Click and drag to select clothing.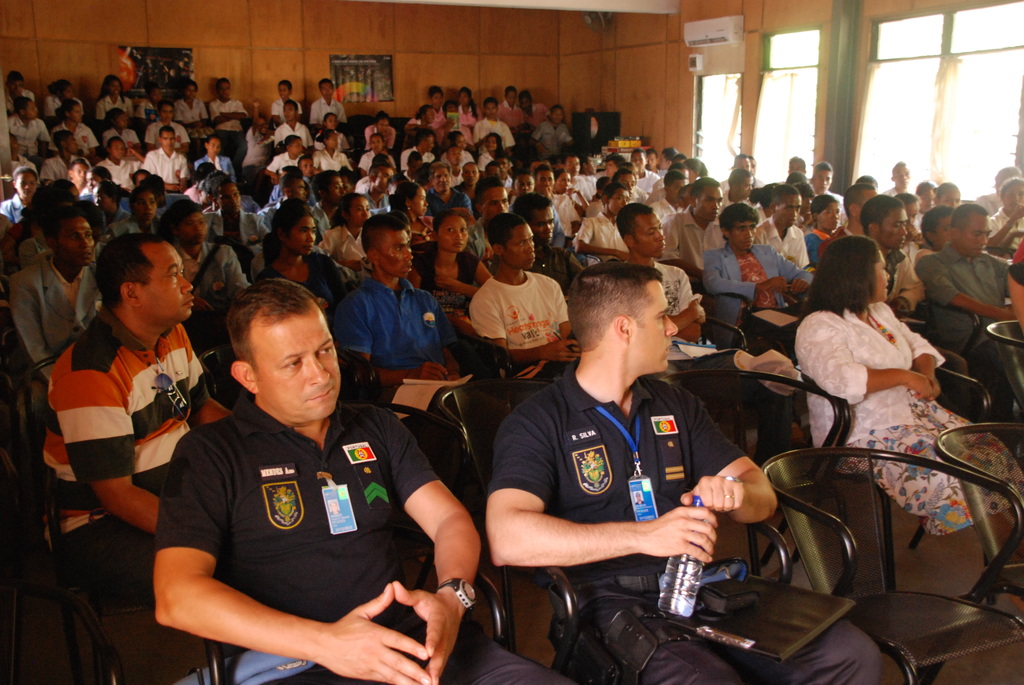
Selection: 9, 252, 103, 368.
